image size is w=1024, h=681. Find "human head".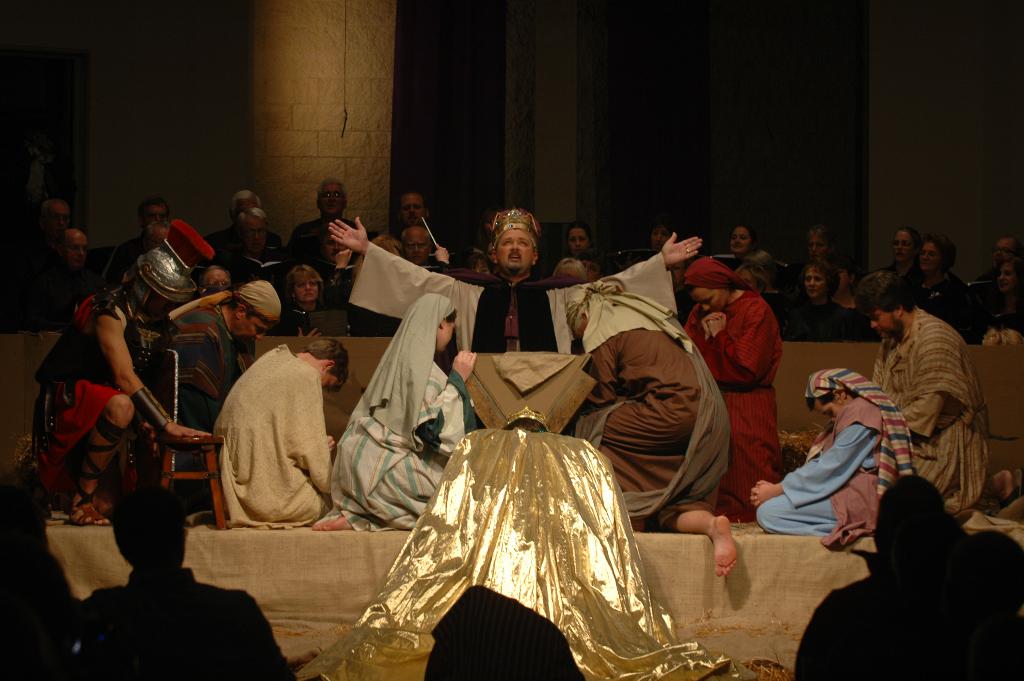
141,220,170,254.
